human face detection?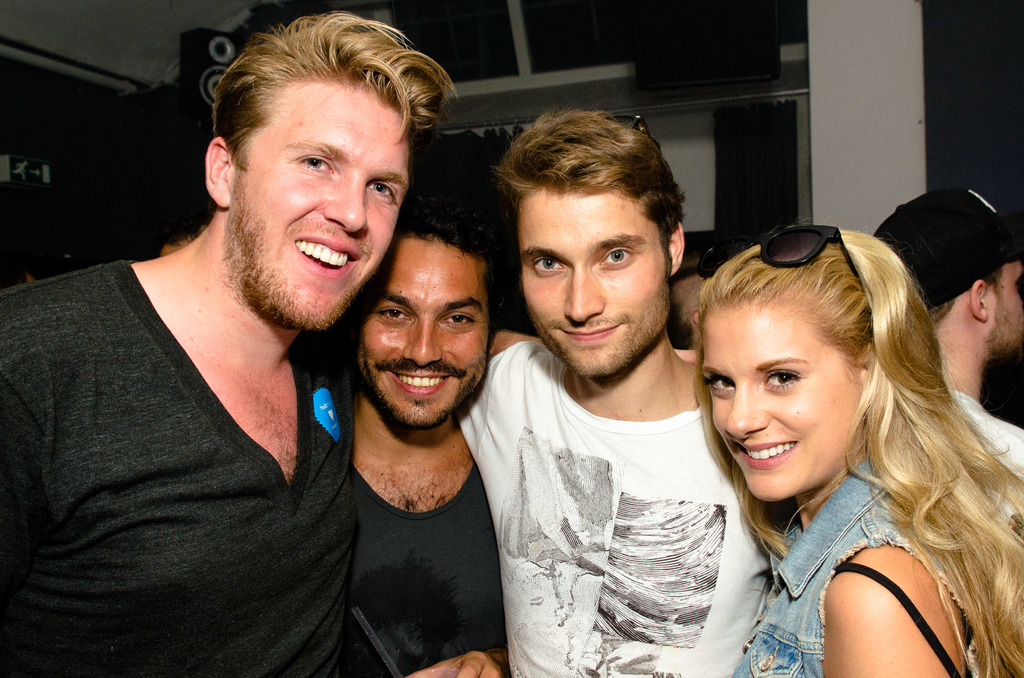
(x1=354, y1=226, x2=489, y2=441)
